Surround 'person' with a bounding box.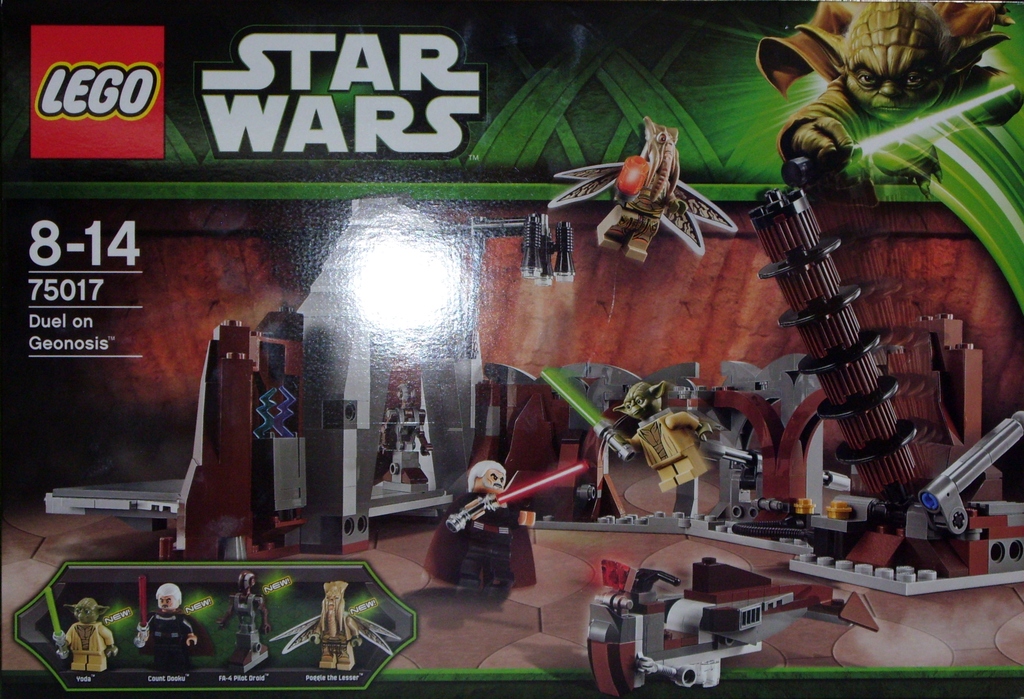
136:586:186:669.
